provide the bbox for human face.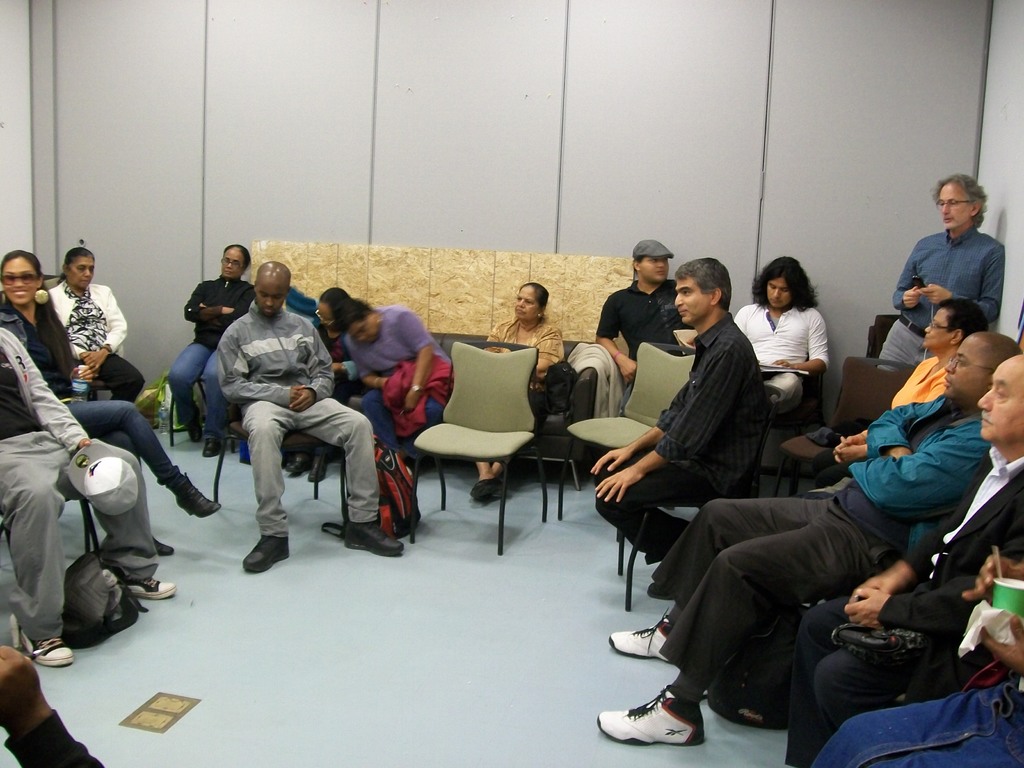
(259,283,287,315).
